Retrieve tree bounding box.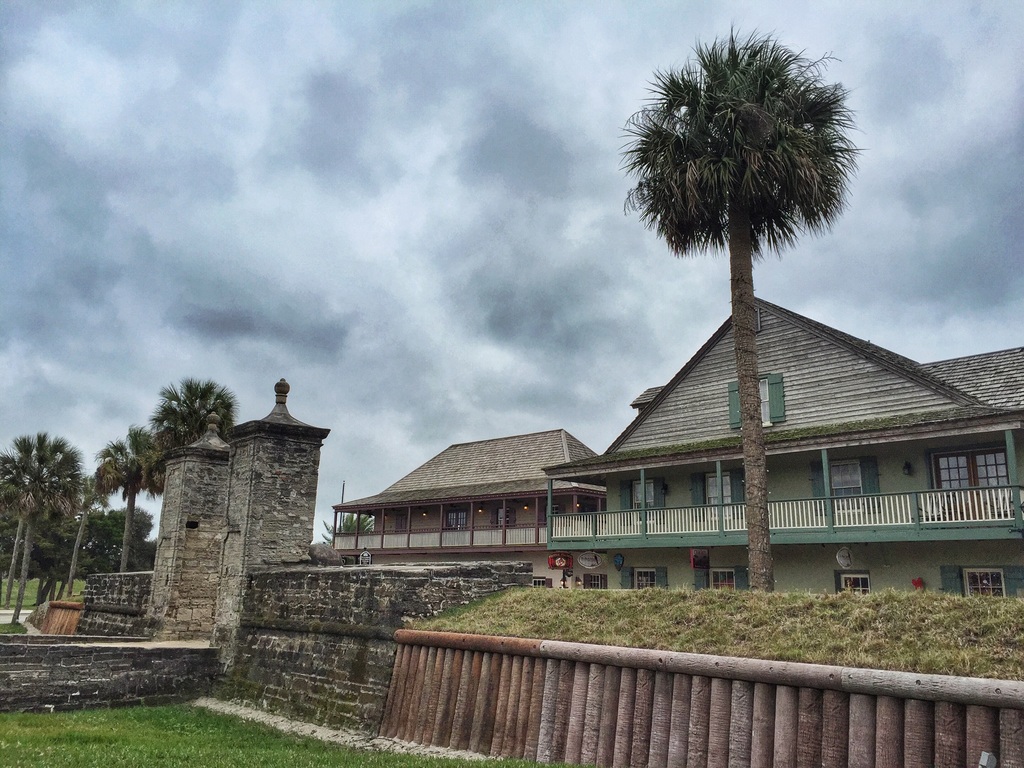
Bounding box: (x1=5, y1=411, x2=100, y2=611).
